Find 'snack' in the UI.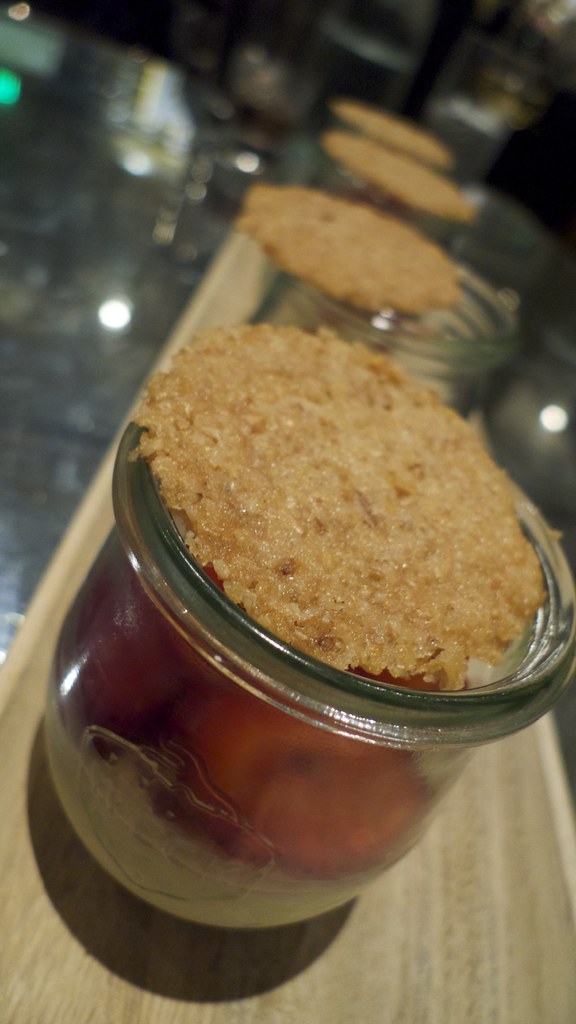
UI element at <box>333,101,452,173</box>.
